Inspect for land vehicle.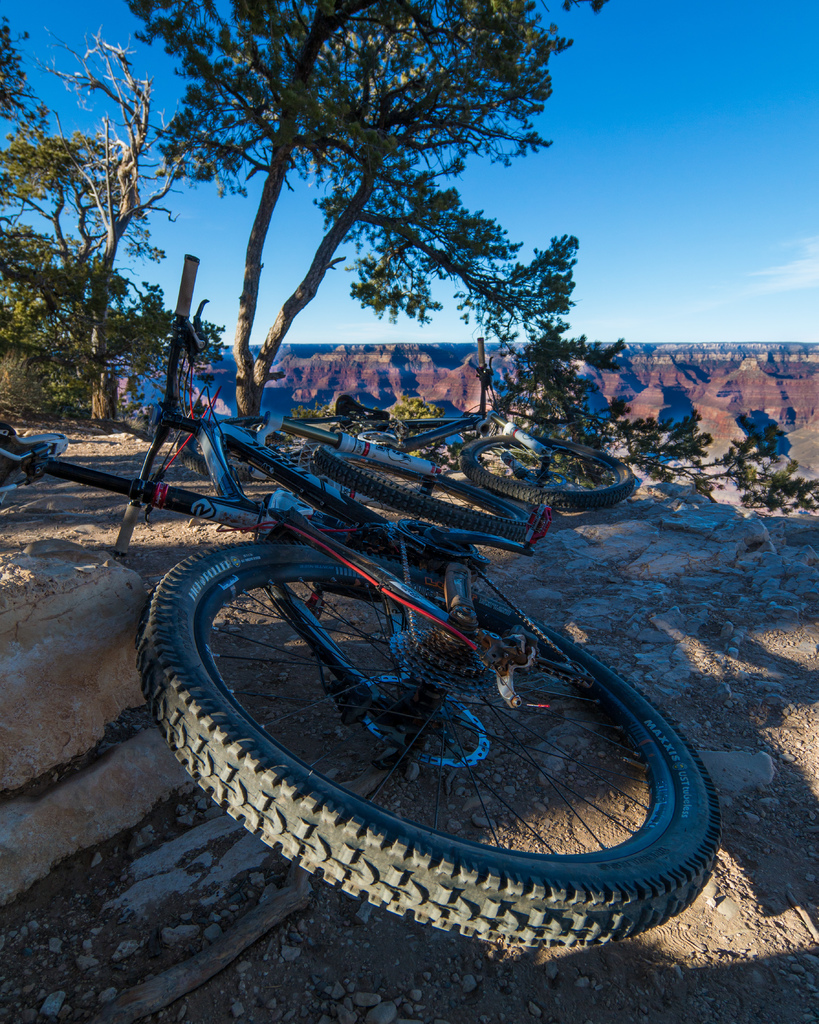
Inspection: bbox=(74, 268, 806, 964).
